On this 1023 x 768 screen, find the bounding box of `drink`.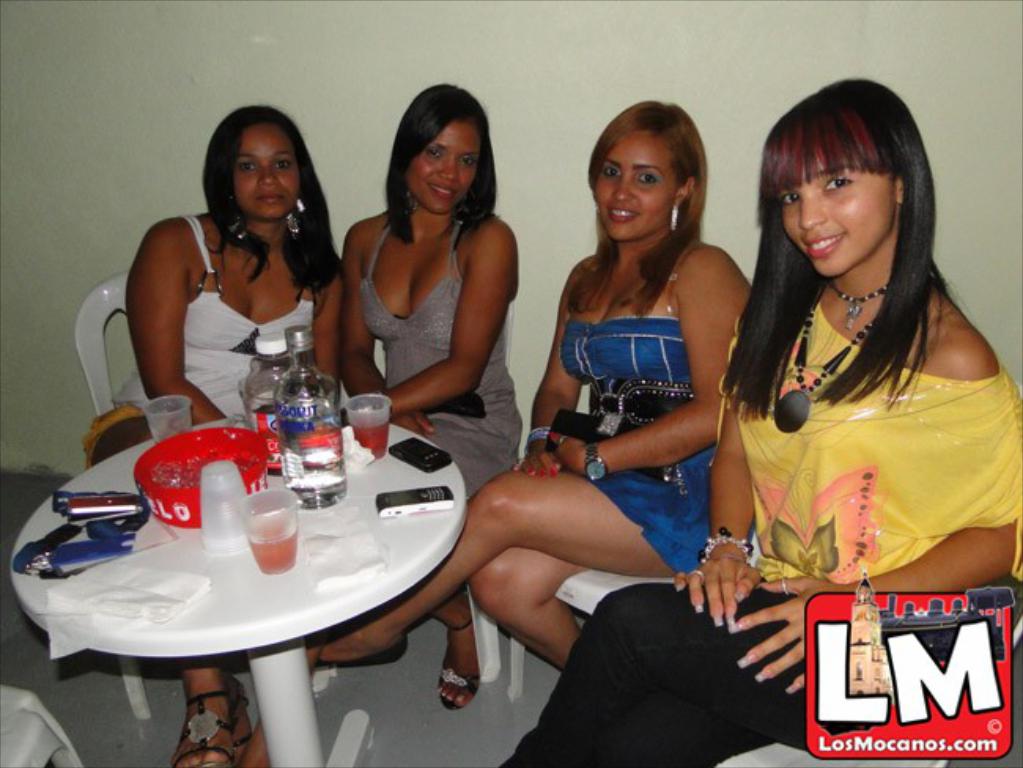
Bounding box: box=[250, 401, 279, 475].
